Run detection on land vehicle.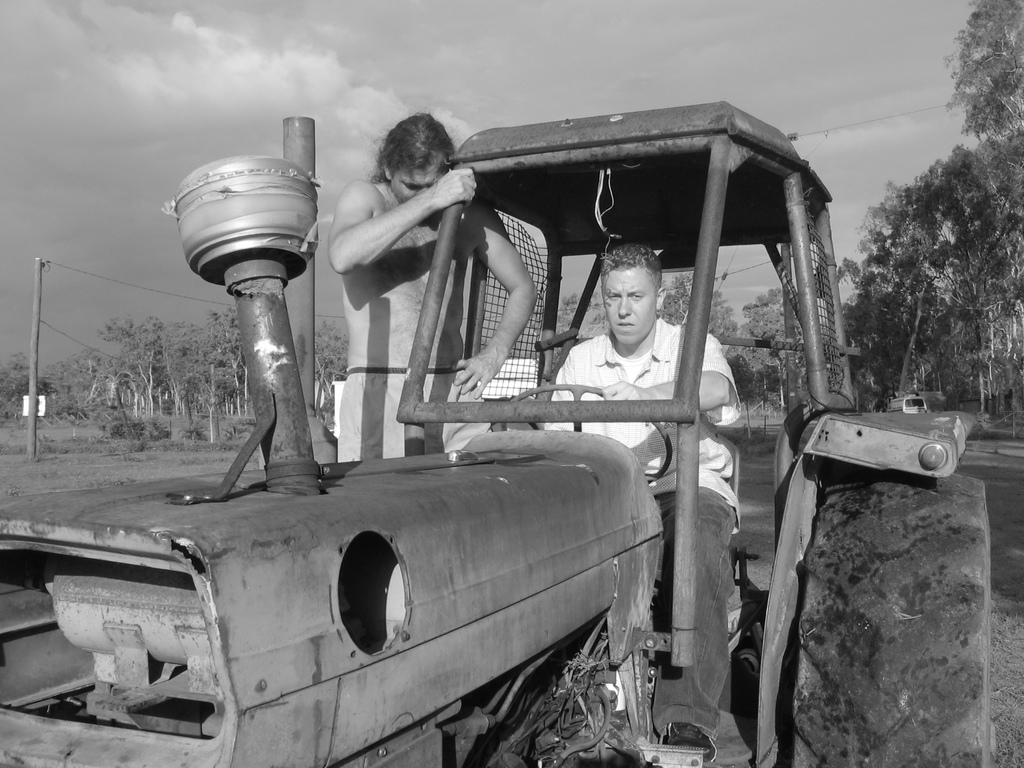
Result: (x1=0, y1=108, x2=908, y2=748).
